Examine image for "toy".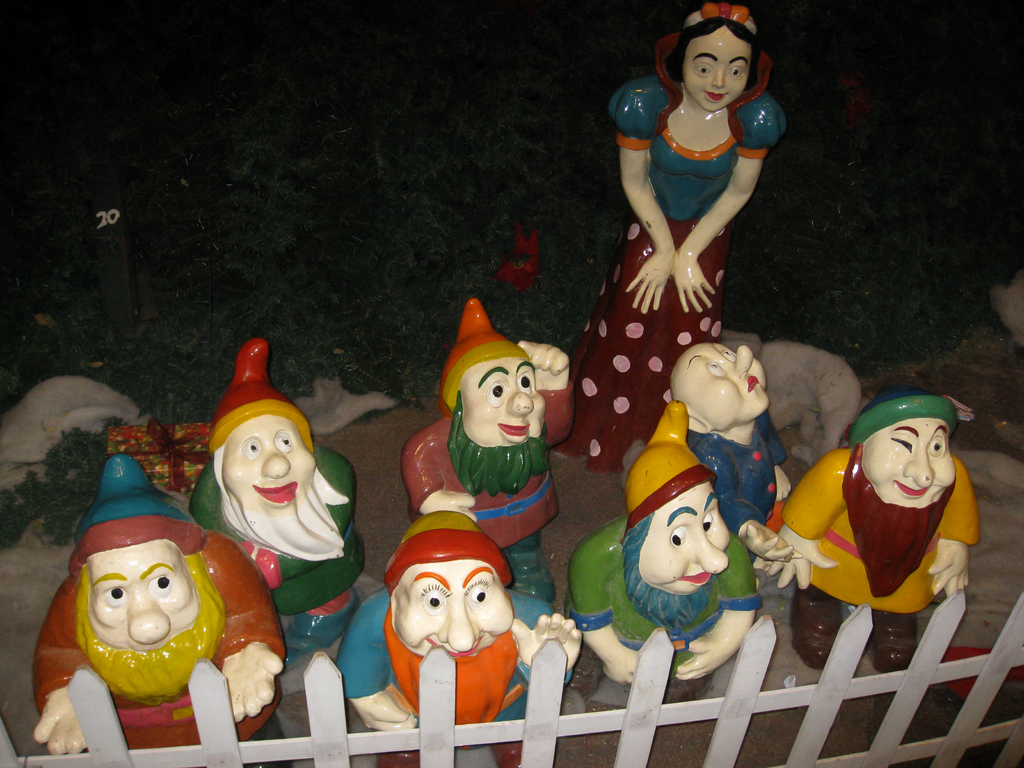
Examination result: (759,396,980,675).
